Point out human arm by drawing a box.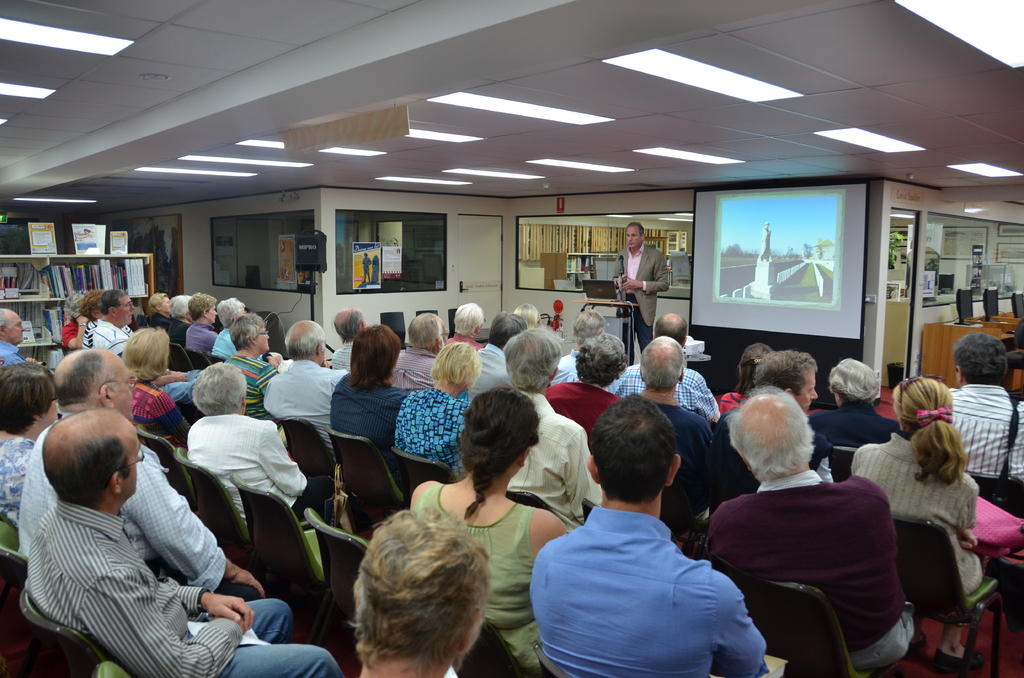
bbox=[325, 366, 349, 393].
